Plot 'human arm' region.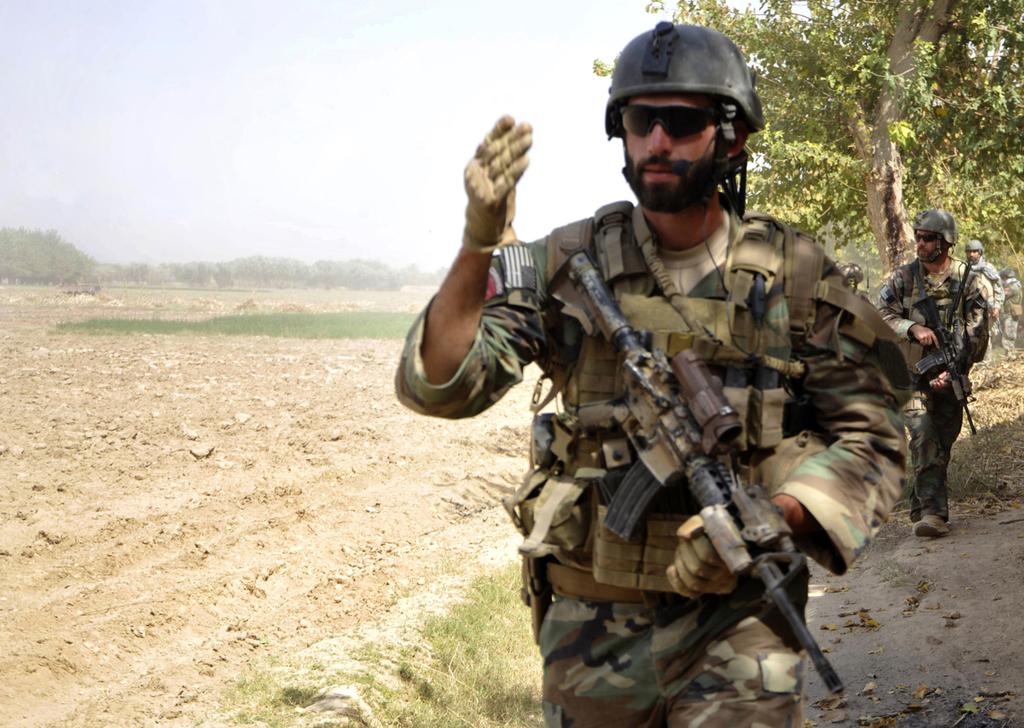
Plotted at 934, 274, 986, 397.
